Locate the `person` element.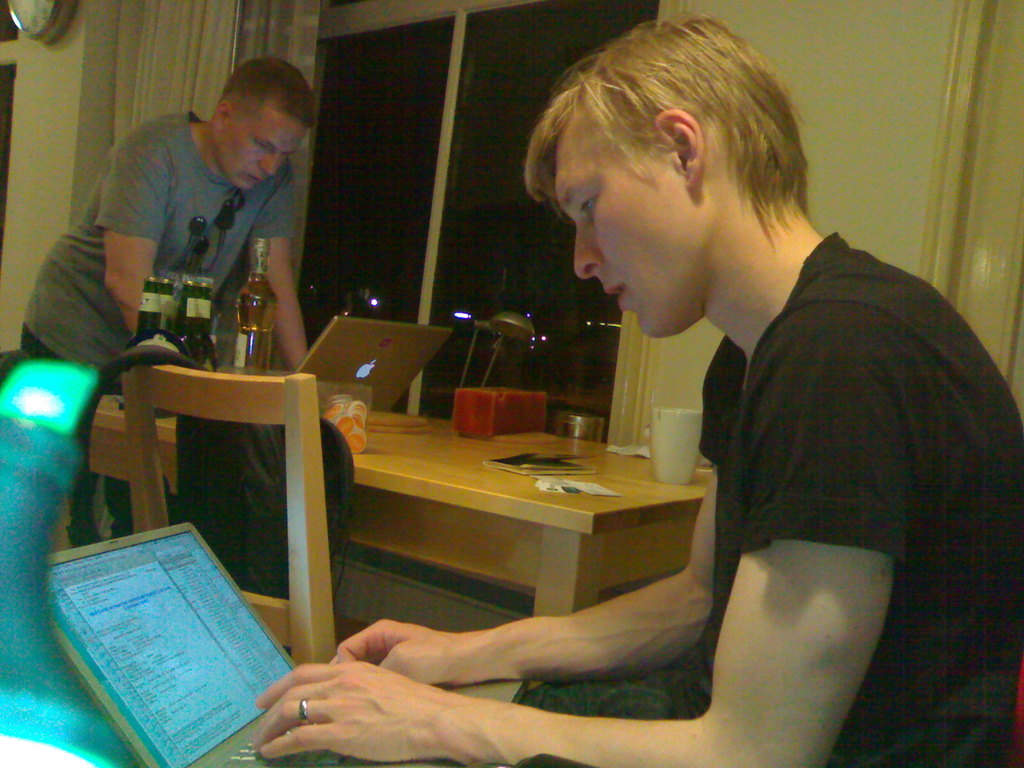
Element bbox: x1=247 y1=8 x2=1023 y2=767.
